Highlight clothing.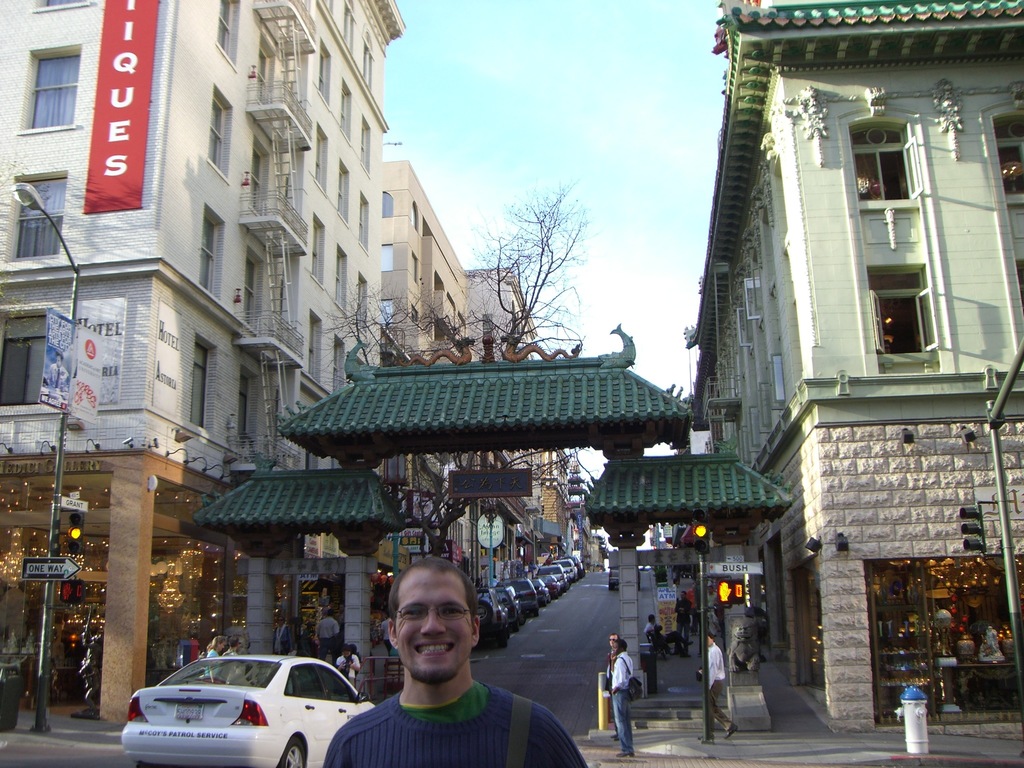
Highlighted region: (left=647, top=627, right=656, bottom=688).
